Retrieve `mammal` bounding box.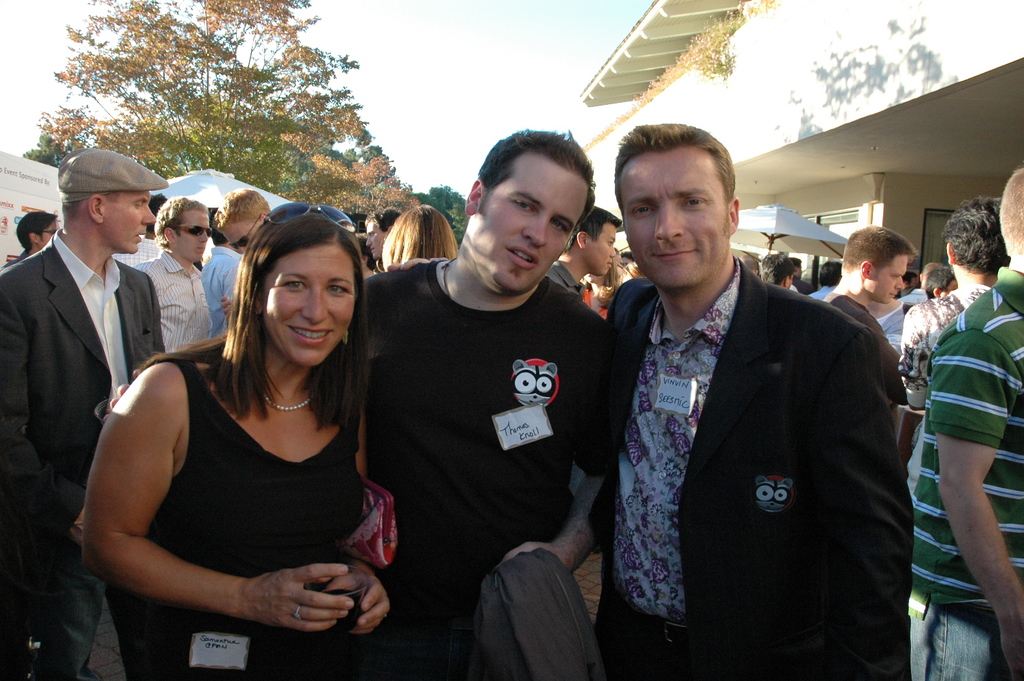
Bounding box: box=[97, 131, 620, 680].
